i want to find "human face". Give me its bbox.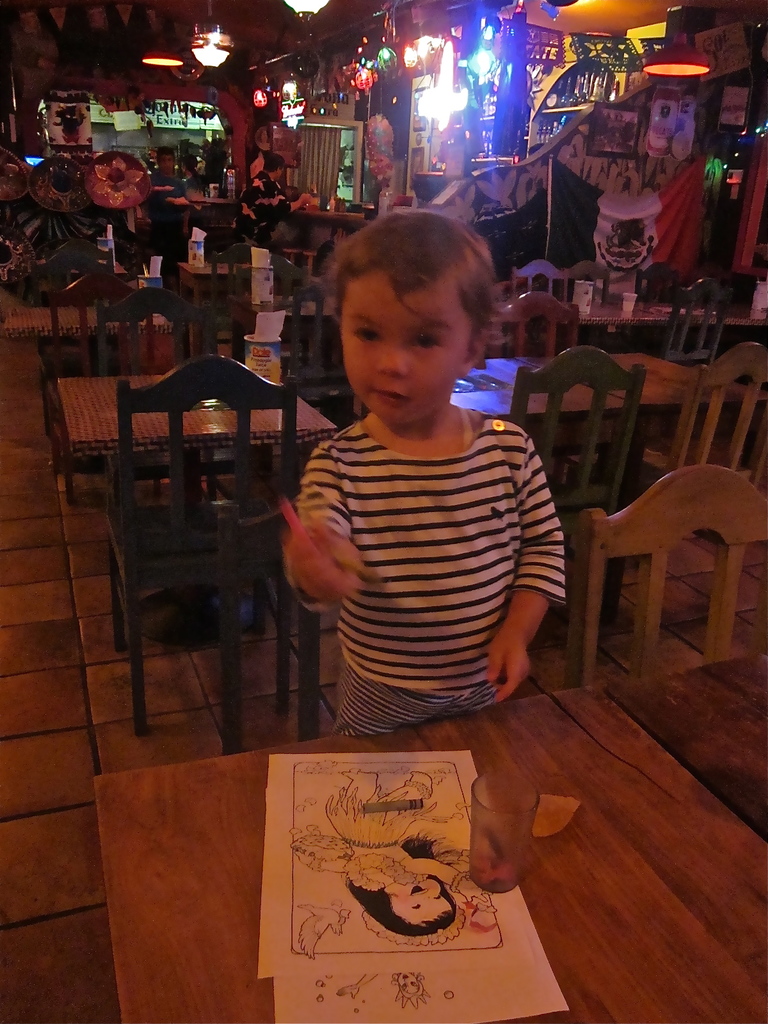
pyautogui.locateOnScreen(338, 273, 479, 426).
